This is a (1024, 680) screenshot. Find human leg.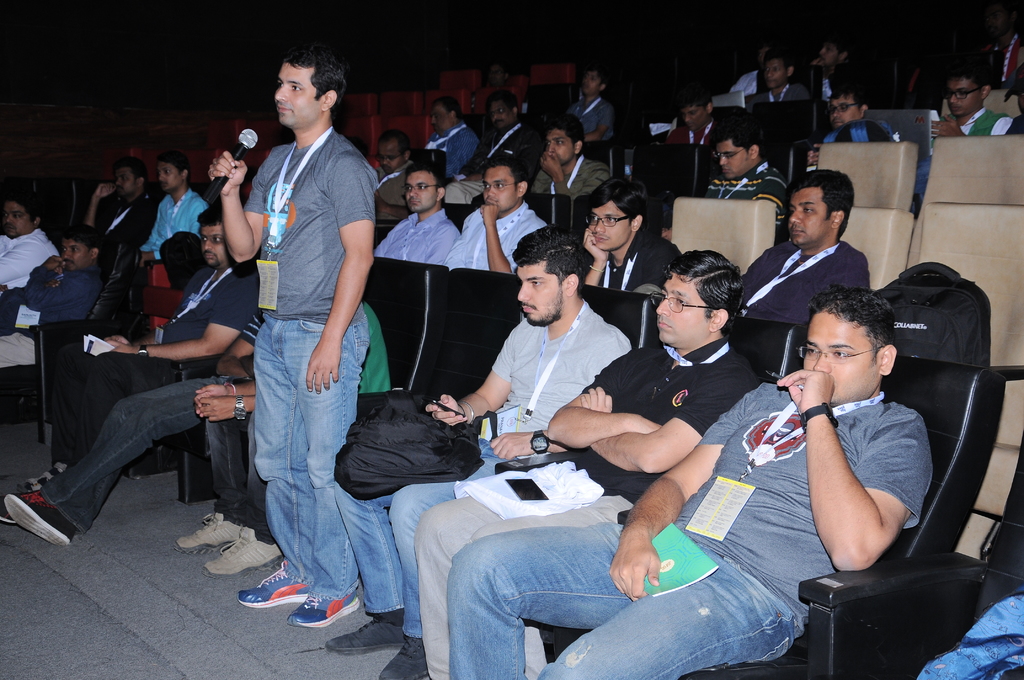
Bounding box: region(539, 556, 796, 679).
